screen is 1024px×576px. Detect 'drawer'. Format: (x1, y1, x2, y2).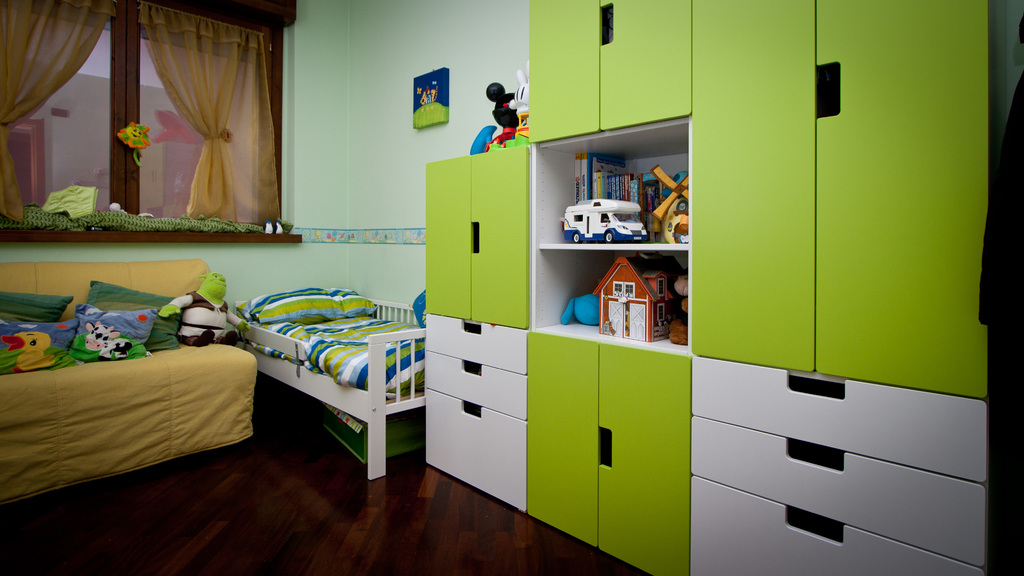
(424, 388, 525, 511).
